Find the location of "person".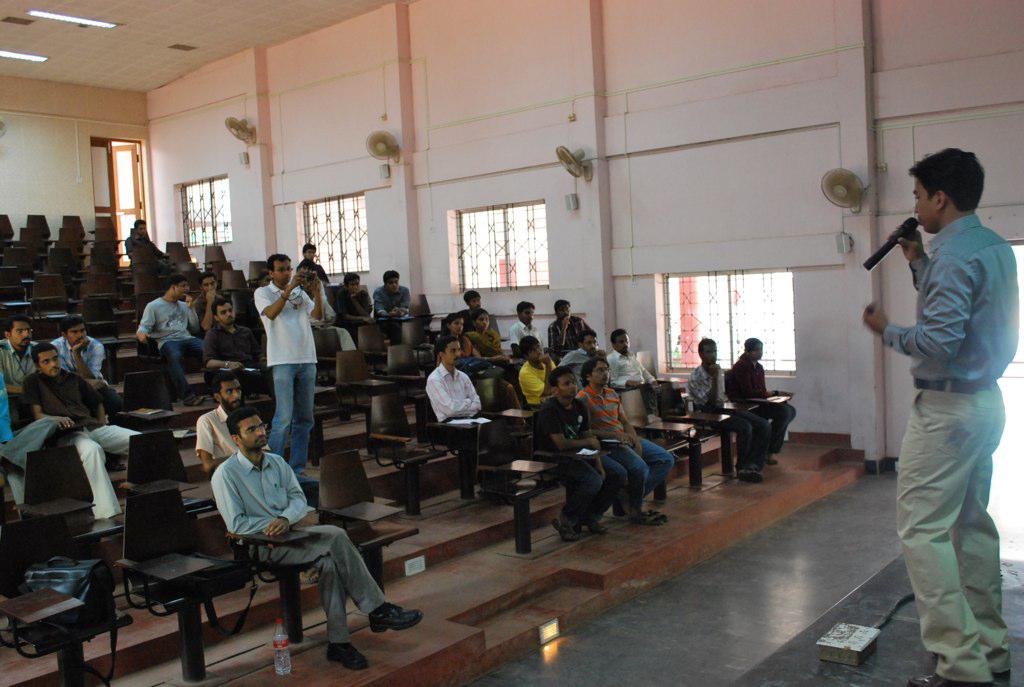
Location: 240/240/314/477.
